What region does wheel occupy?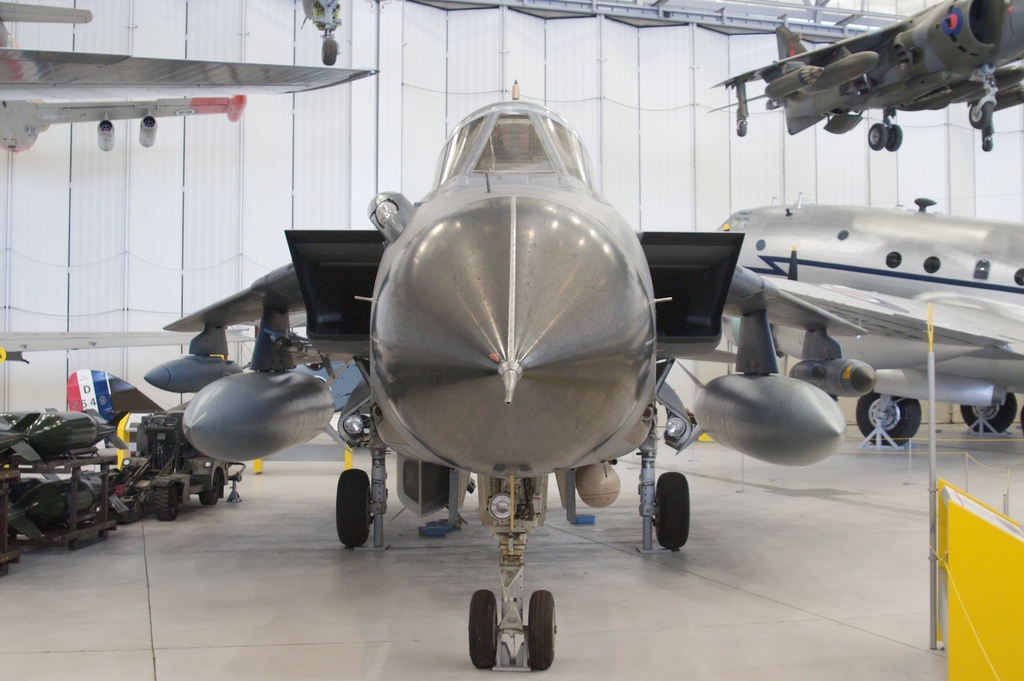
(852, 378, 924, 448).
